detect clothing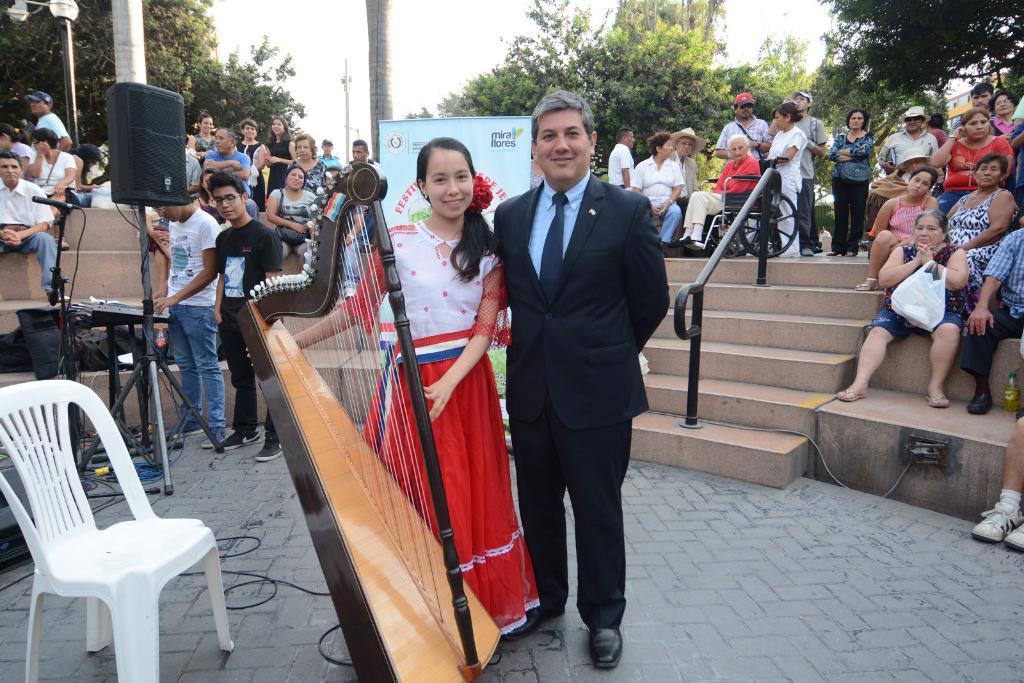
159,209,227,417
